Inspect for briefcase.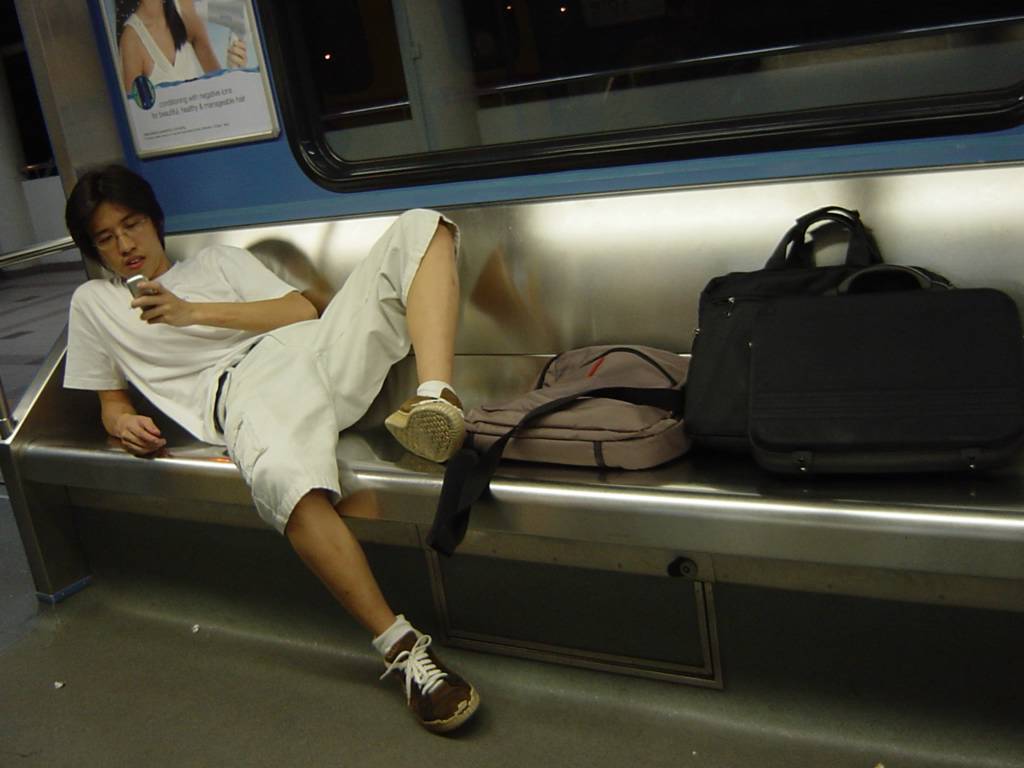
Inspection: box=[697, 201, 952, 469].
